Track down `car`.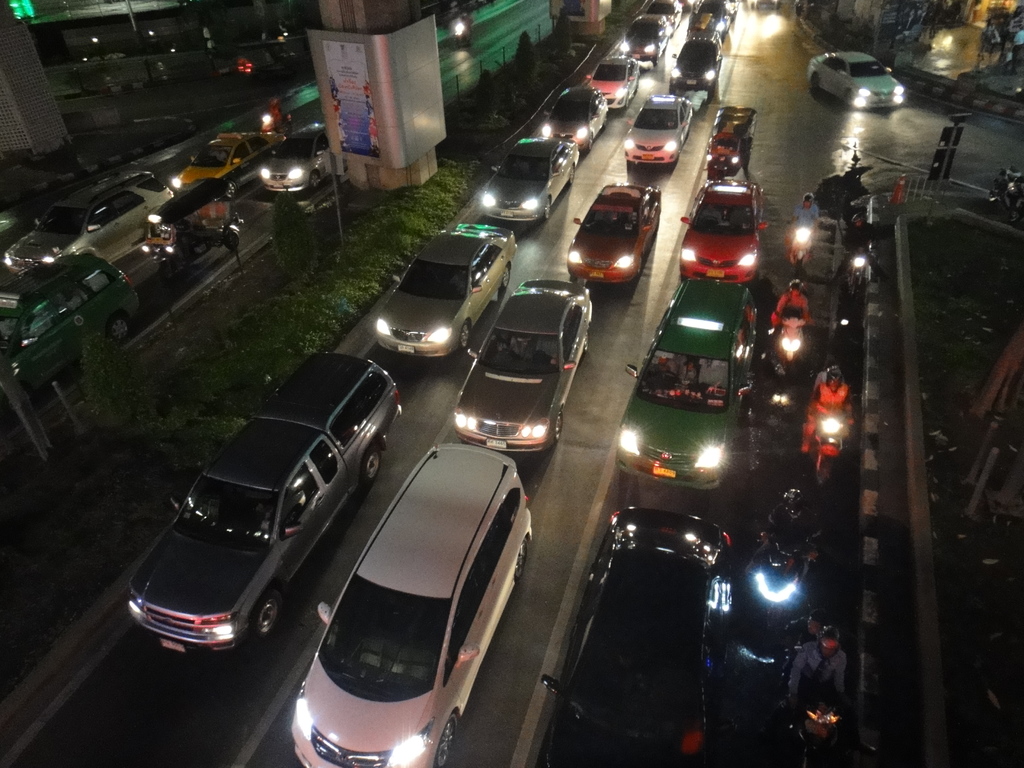
Tracked to box=[289, 438, 535, 767].
